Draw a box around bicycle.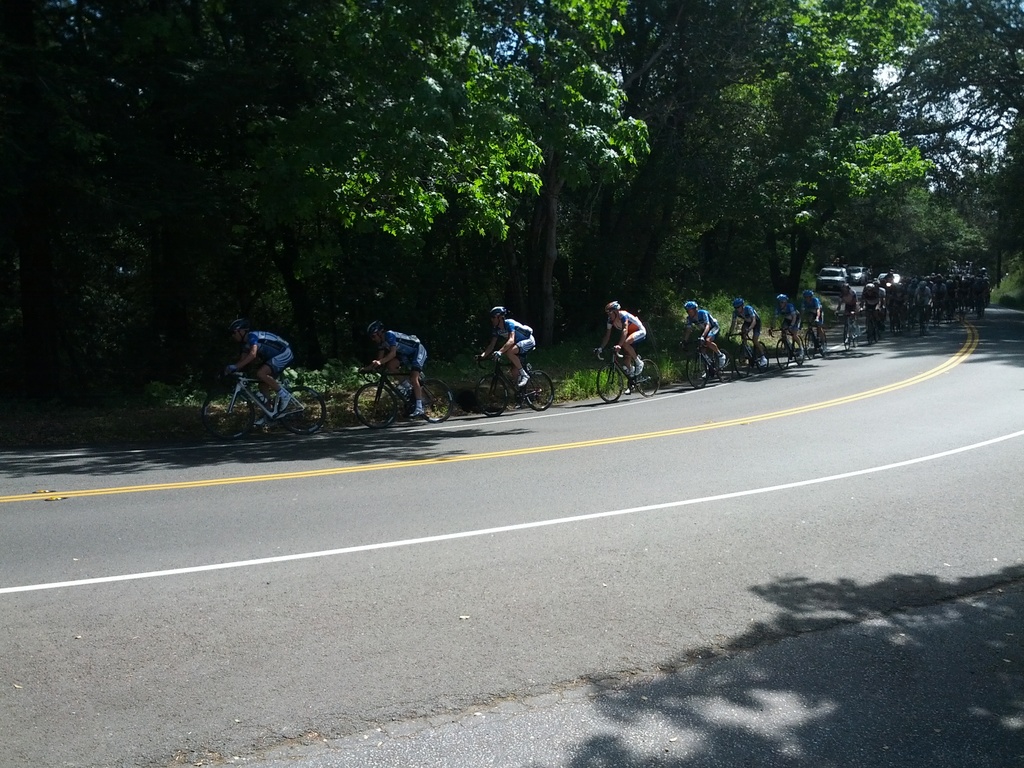
[837,312,861,351].
